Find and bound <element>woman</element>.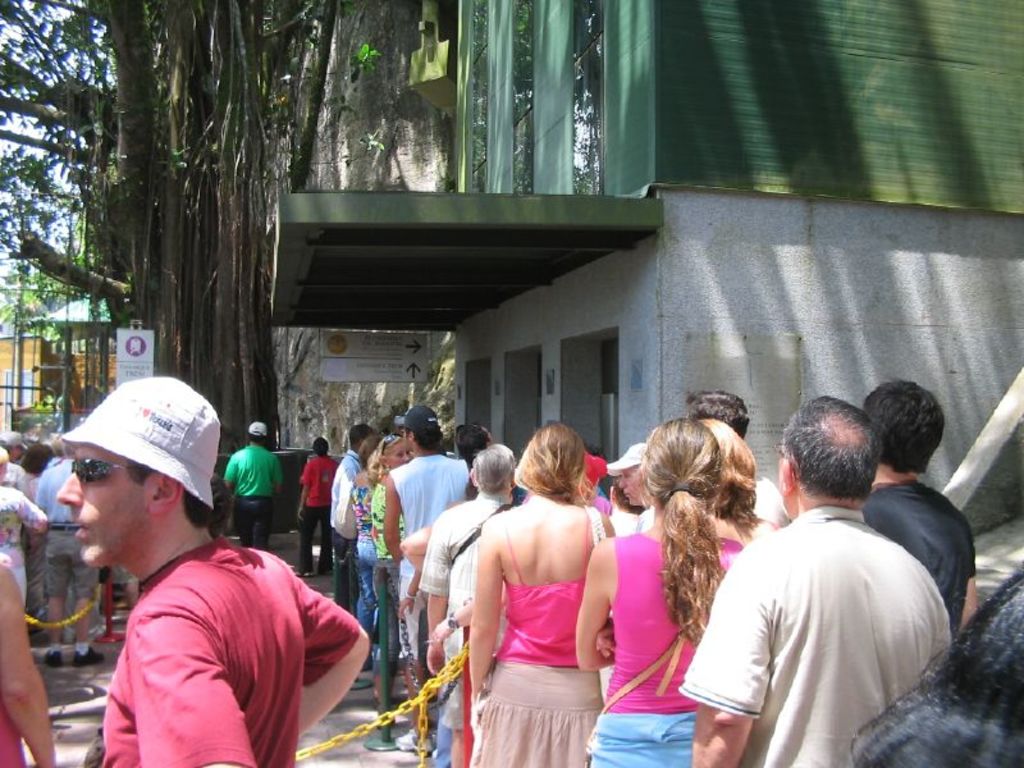
Bound: detection(0, 449, 46, 609).
